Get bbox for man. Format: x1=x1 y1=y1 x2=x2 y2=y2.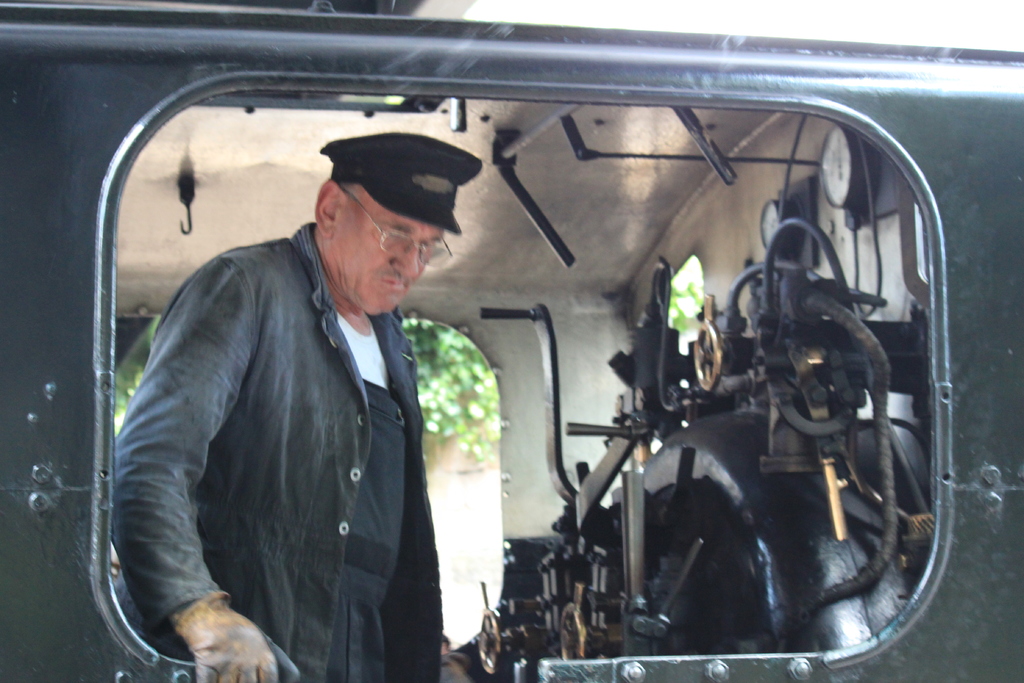
x1=105 y1=140 x2=465 y2=677.
